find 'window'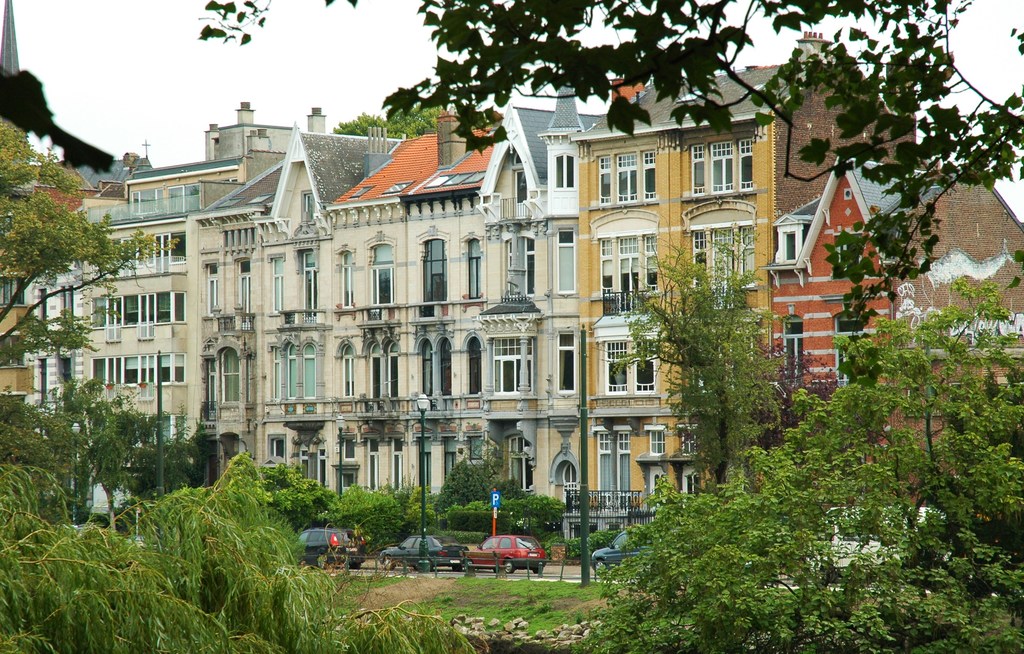
[596,417,637,504]
